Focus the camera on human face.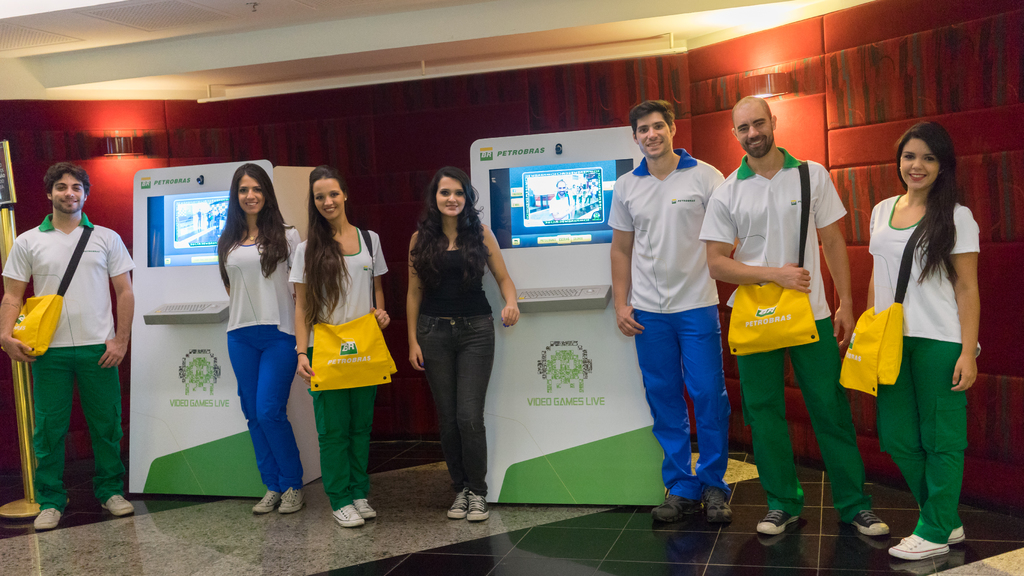
Focus region: Rect(727, 97, 776, 163).
